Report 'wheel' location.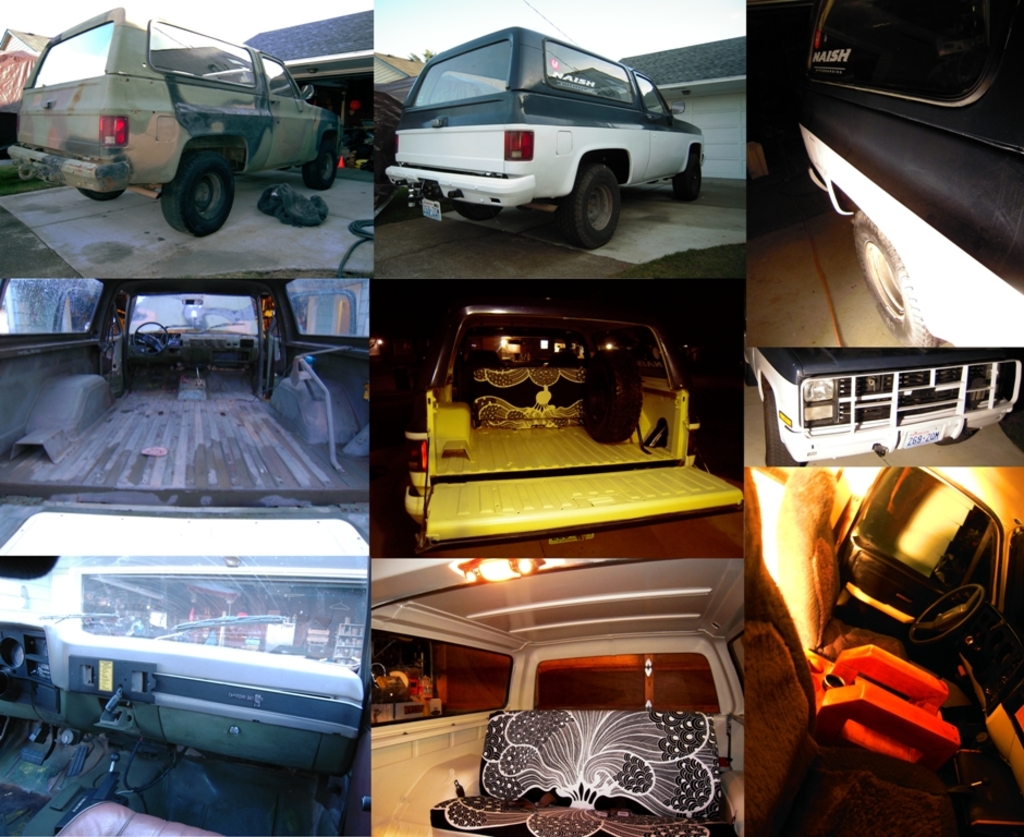
Report: box=[131, 318, 172, 351].
